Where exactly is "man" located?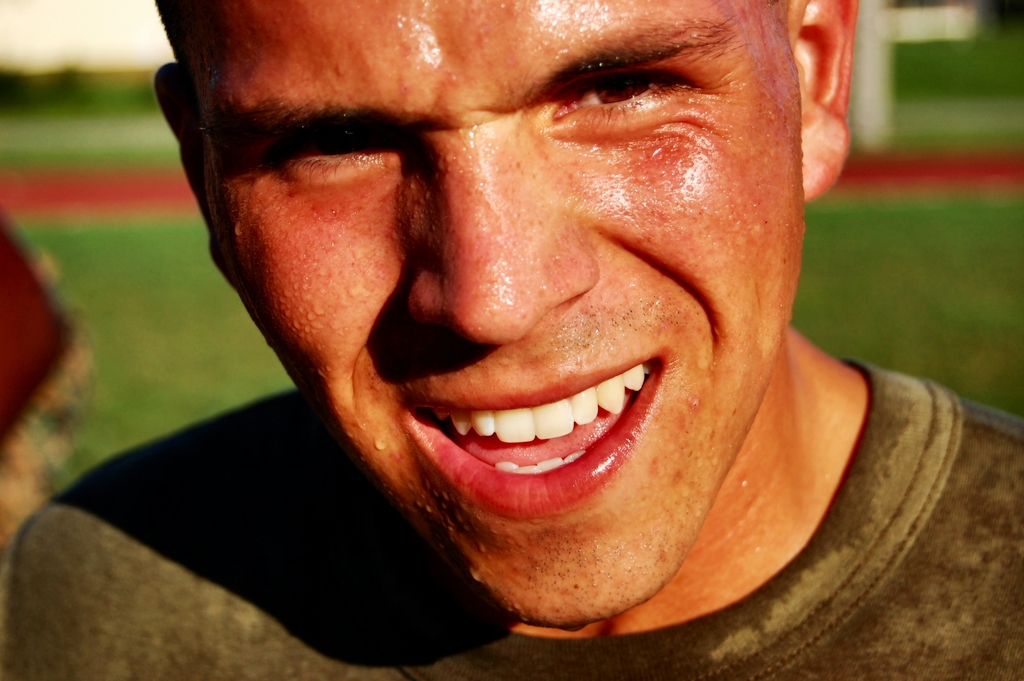
Its bounding box is bbox=(0, 0, 1023, 680).
